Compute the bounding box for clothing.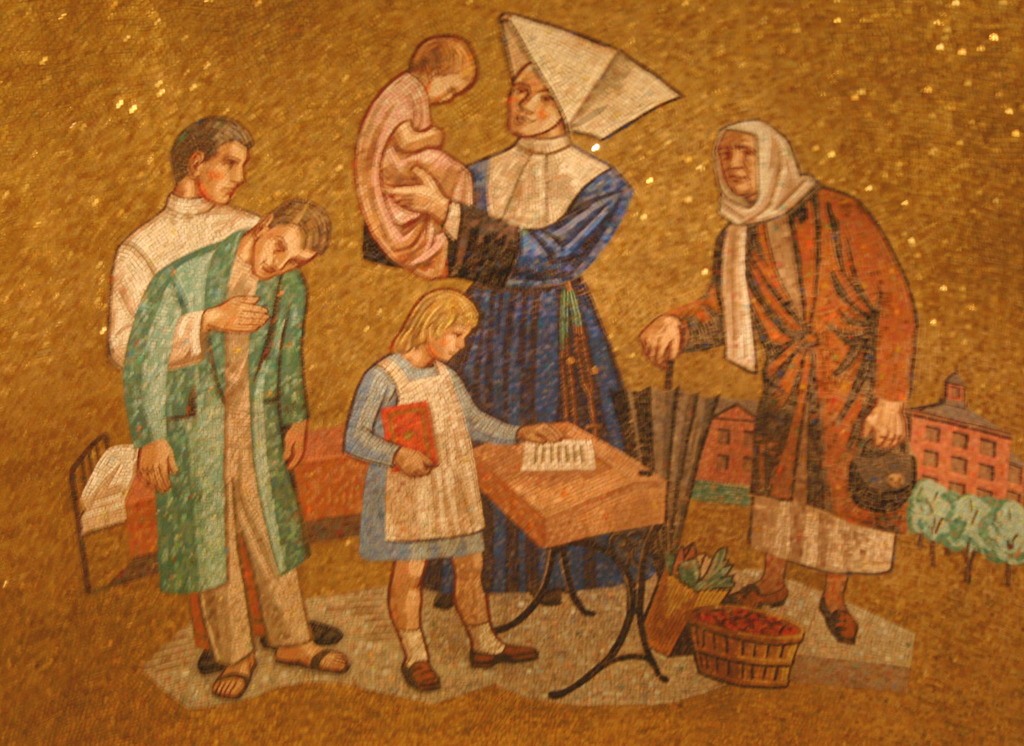
locate(114, 191, 268, 653).
